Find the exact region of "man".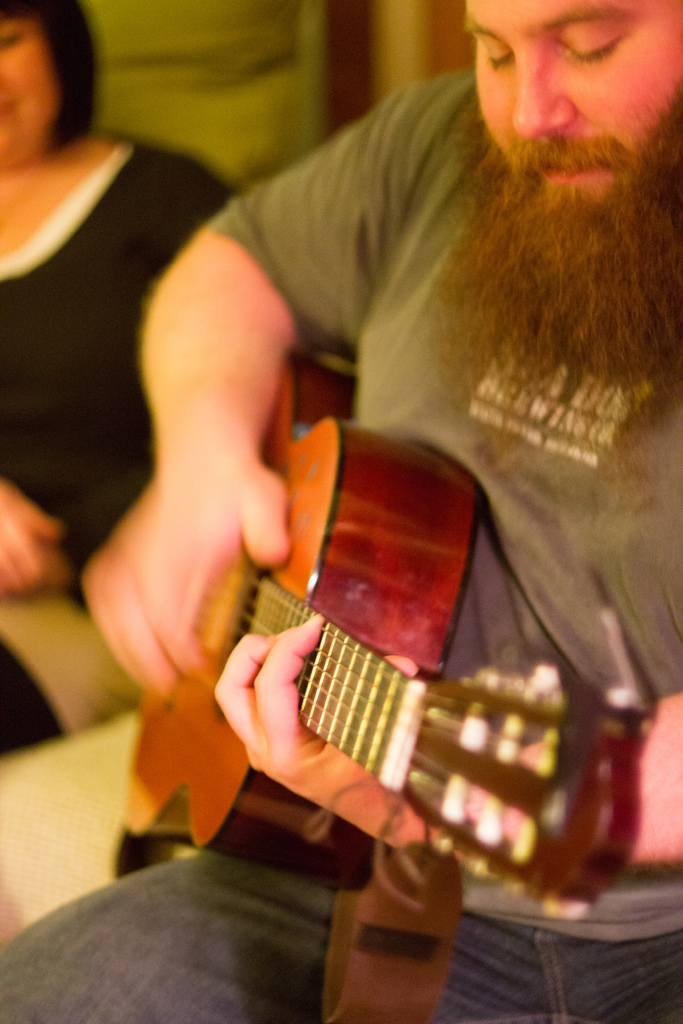
Exact region: bbox=(67, 0, 672, 931).
